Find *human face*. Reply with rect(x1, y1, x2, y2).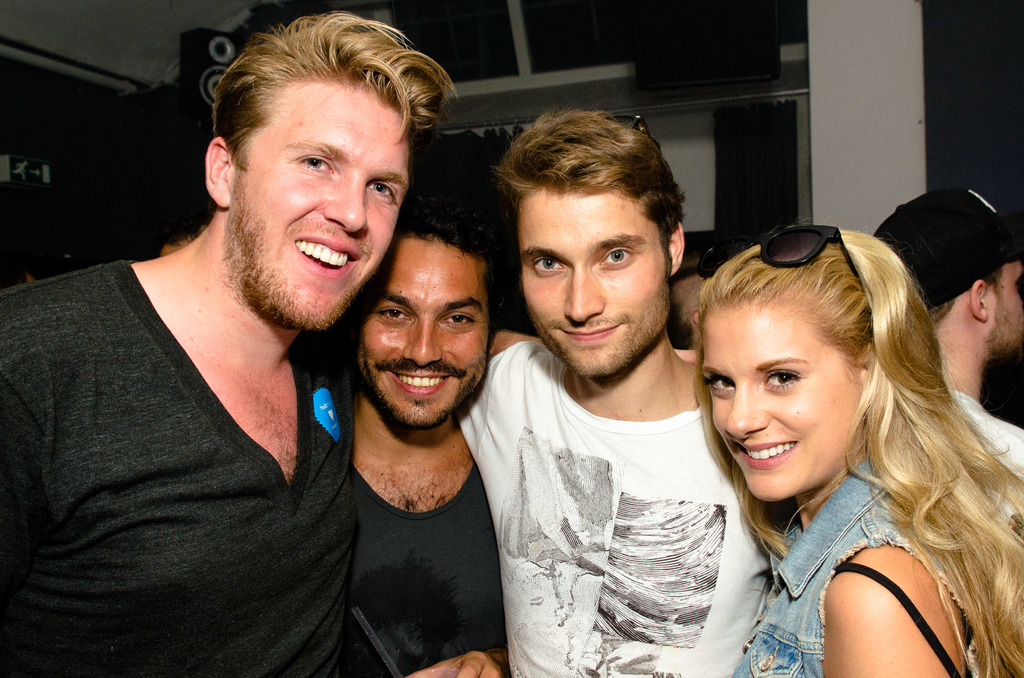
rect(230, 82, 410, 335).
